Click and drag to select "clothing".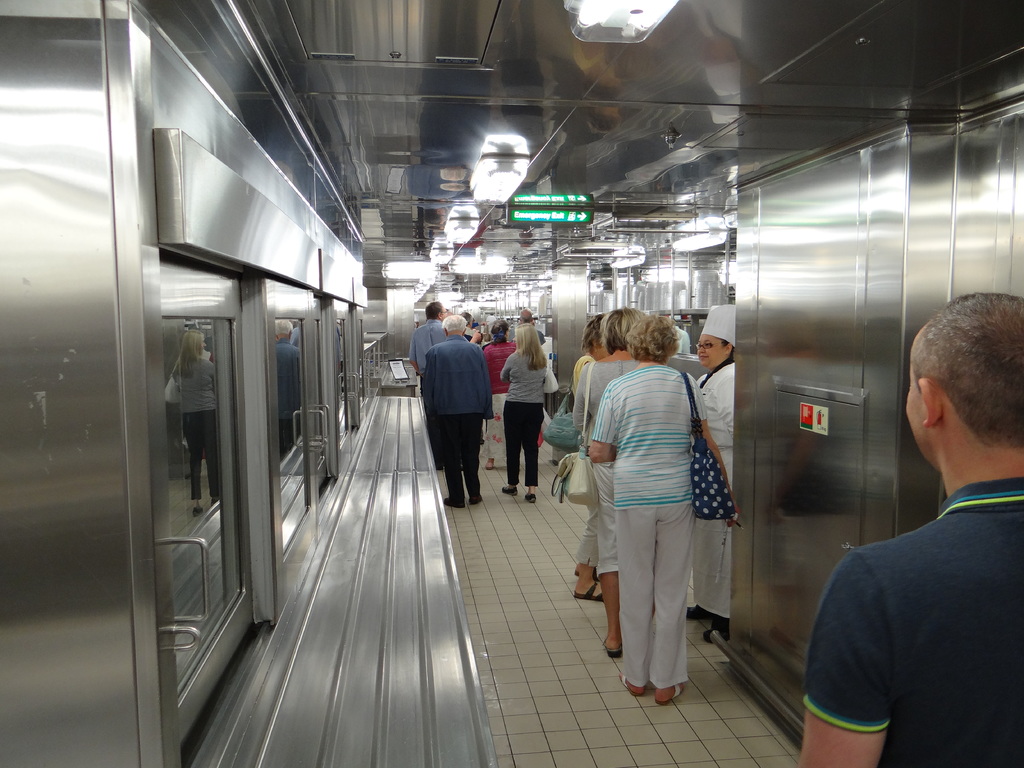
Selection: x1=403 y1=315 x2=445 y2=393.
